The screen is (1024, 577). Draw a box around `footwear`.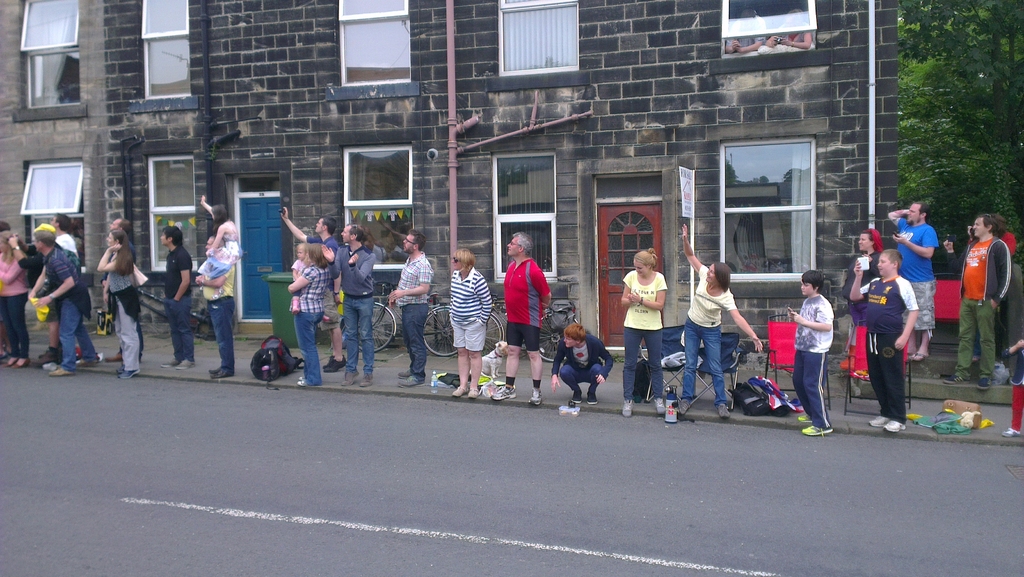
298:382:305:387.
